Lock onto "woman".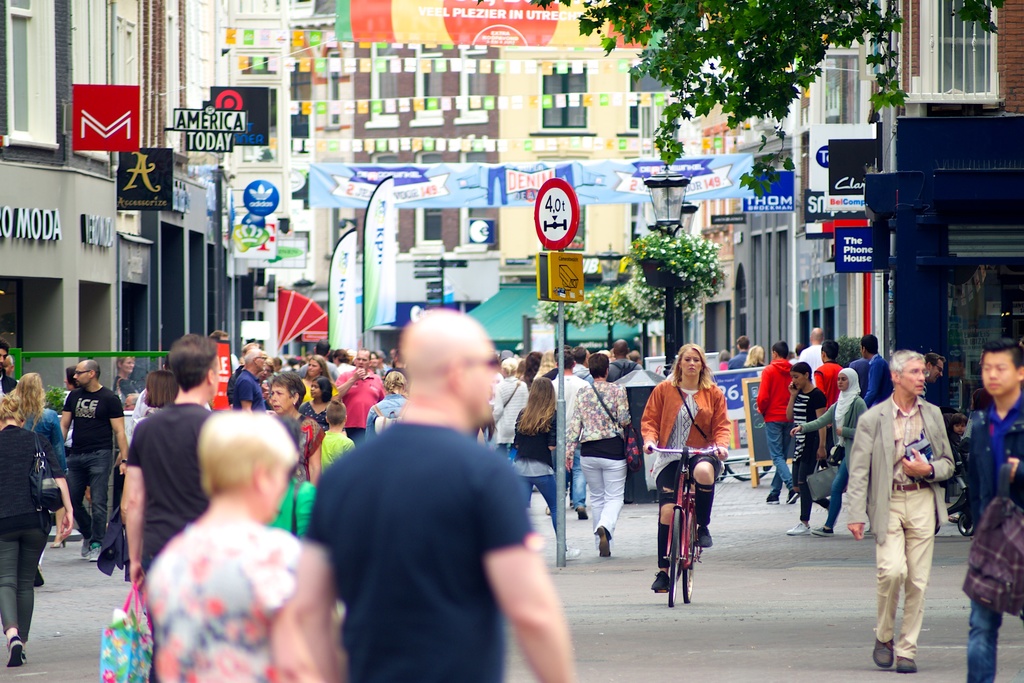
Locked: {"left": 792, "top": 368, "right": 873, "bottom": 537}.
